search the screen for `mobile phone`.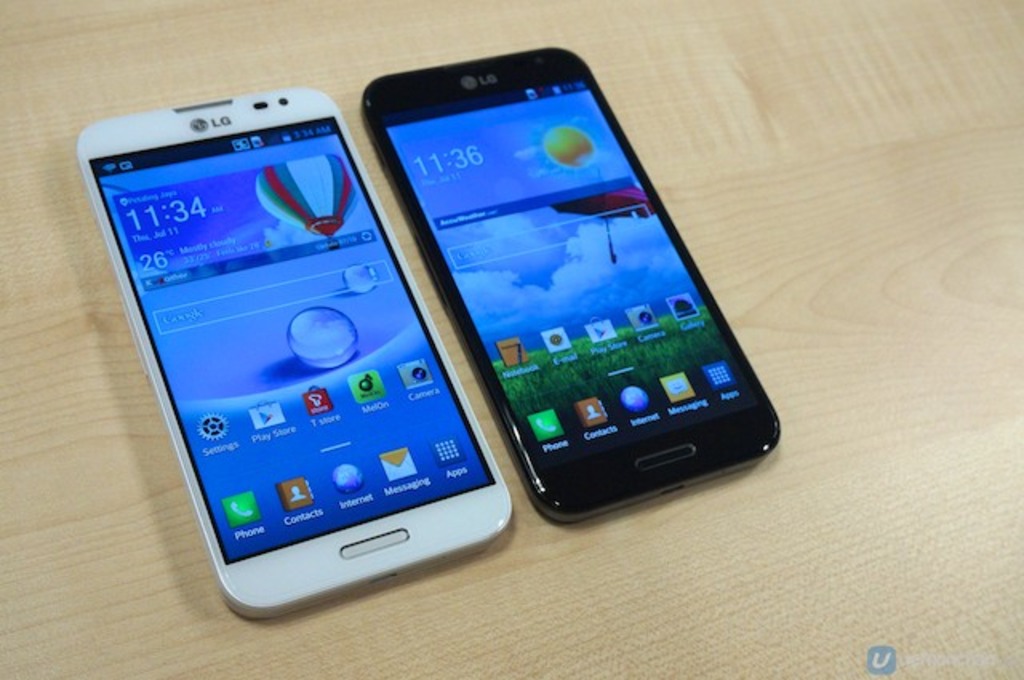
Found at <bbox>363, 42, 781, 528</bbox>.
